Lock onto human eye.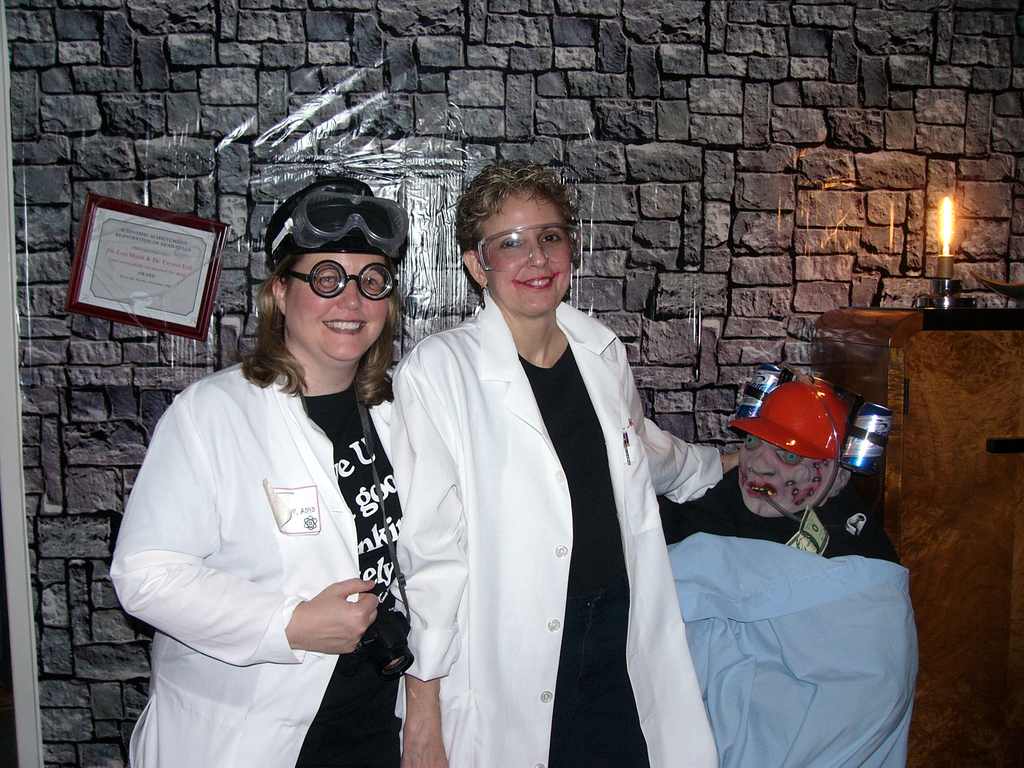
Locked: x1=361, y1=274, x2=376, y2=289.
